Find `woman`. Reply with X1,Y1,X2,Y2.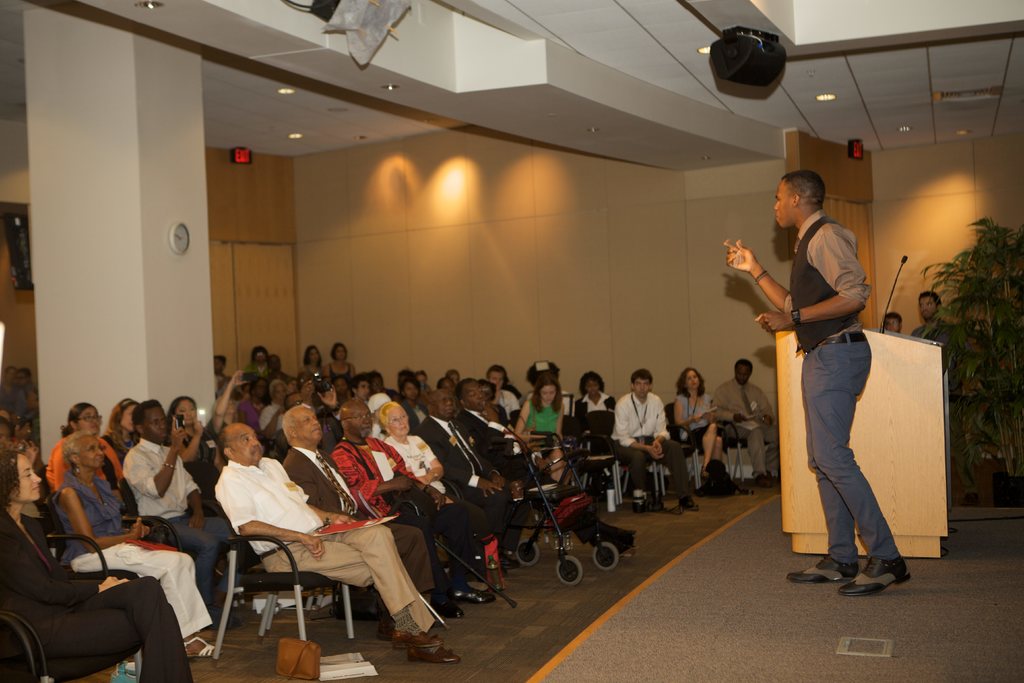
202,370,249,514.
